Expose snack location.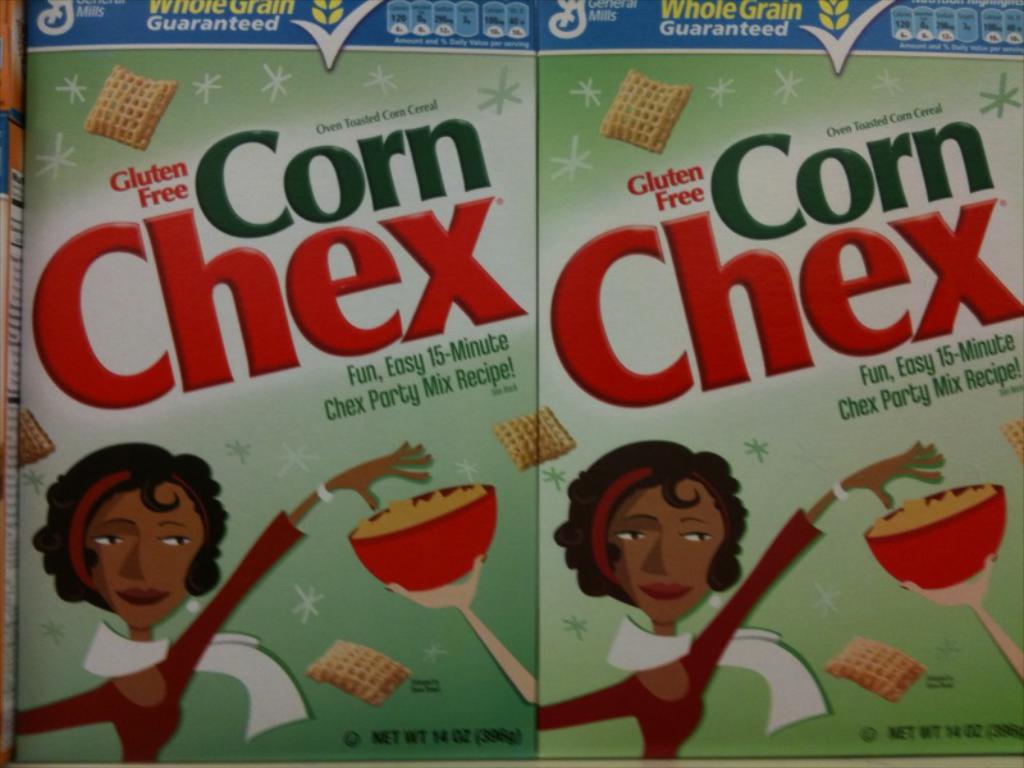
Exposed at rect(353, 488, 490, 535).
